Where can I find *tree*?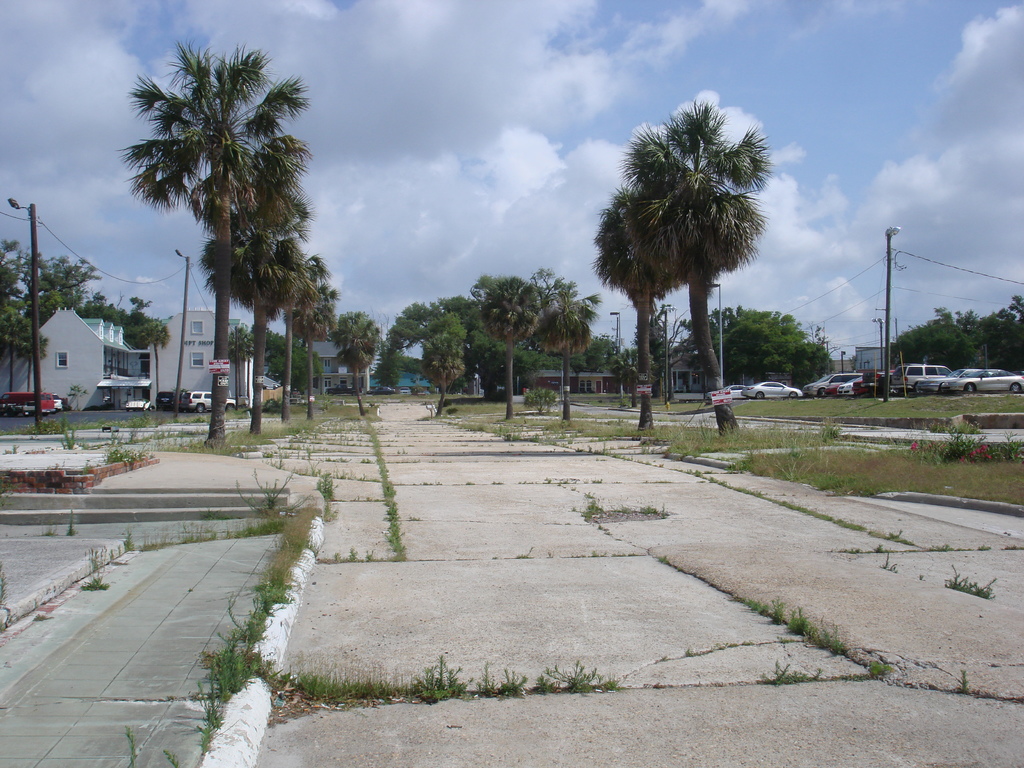
You can find it at (684, 300, 812, 390).
